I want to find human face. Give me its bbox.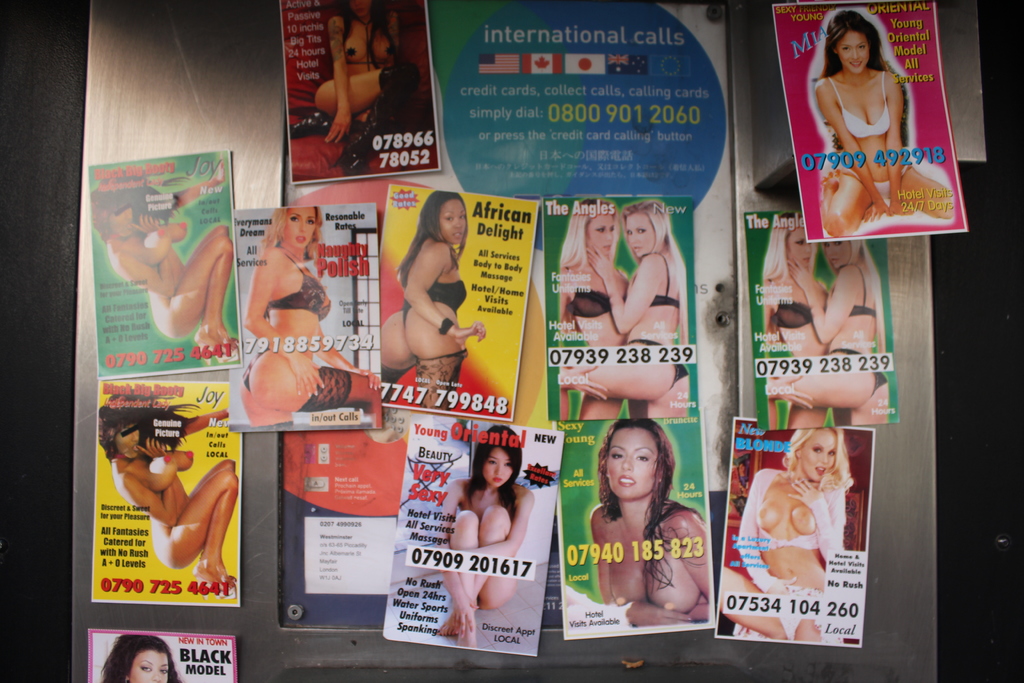
box=[129, 650, 166, 682].
